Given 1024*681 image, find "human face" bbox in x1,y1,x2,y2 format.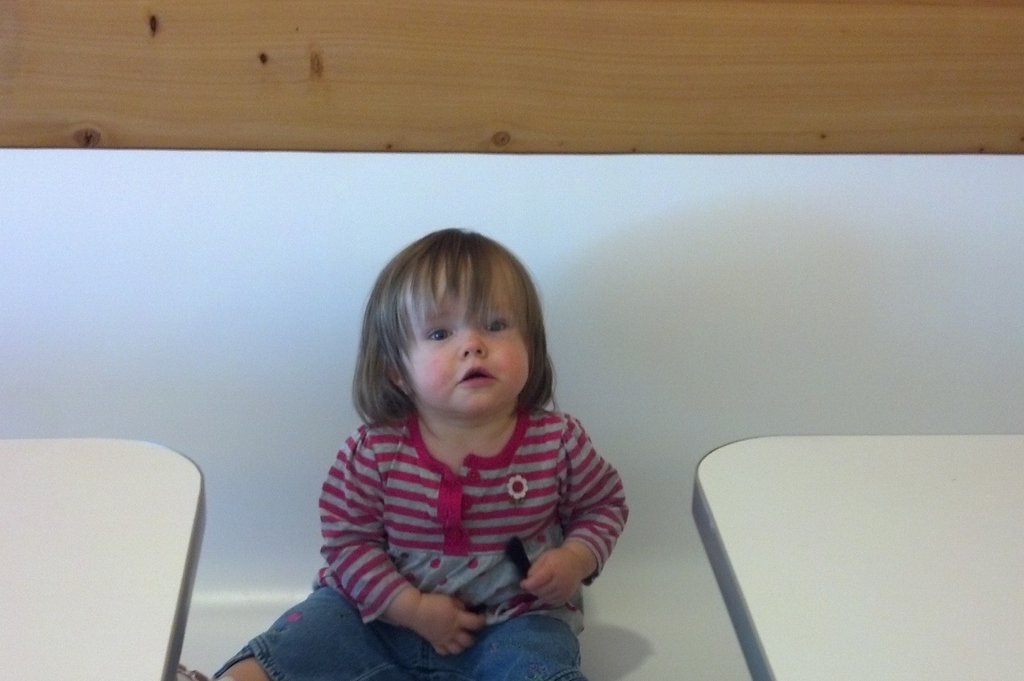
401,255,528,419.
